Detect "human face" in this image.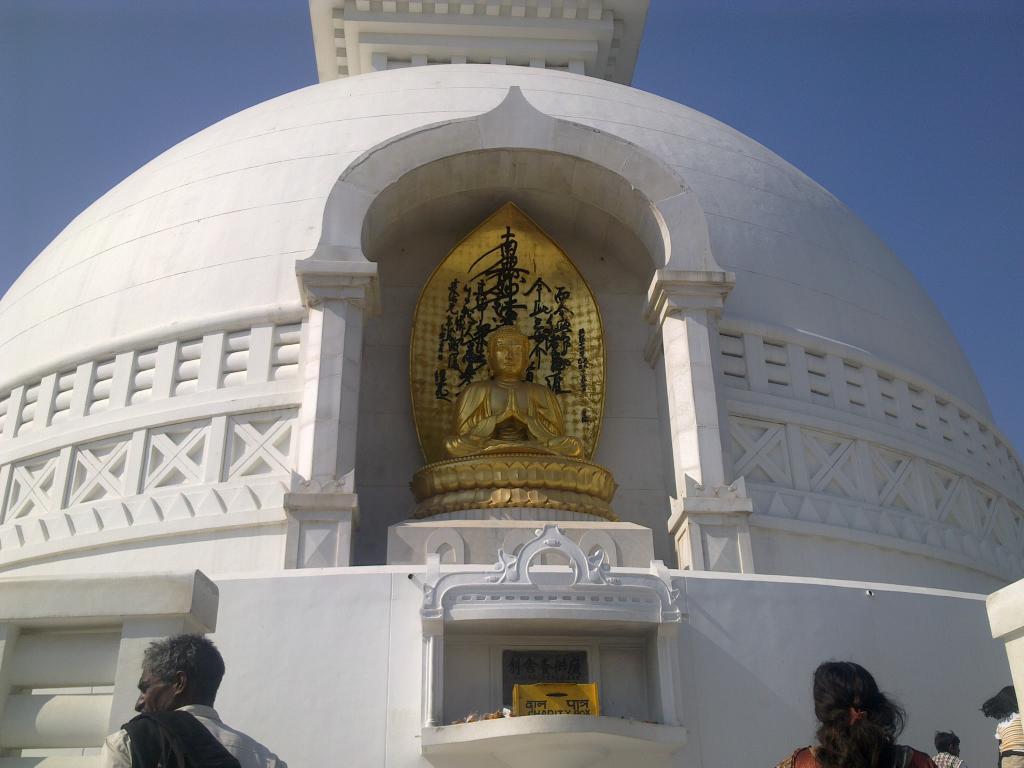
Detection: box(136, 675, 172, 715).
